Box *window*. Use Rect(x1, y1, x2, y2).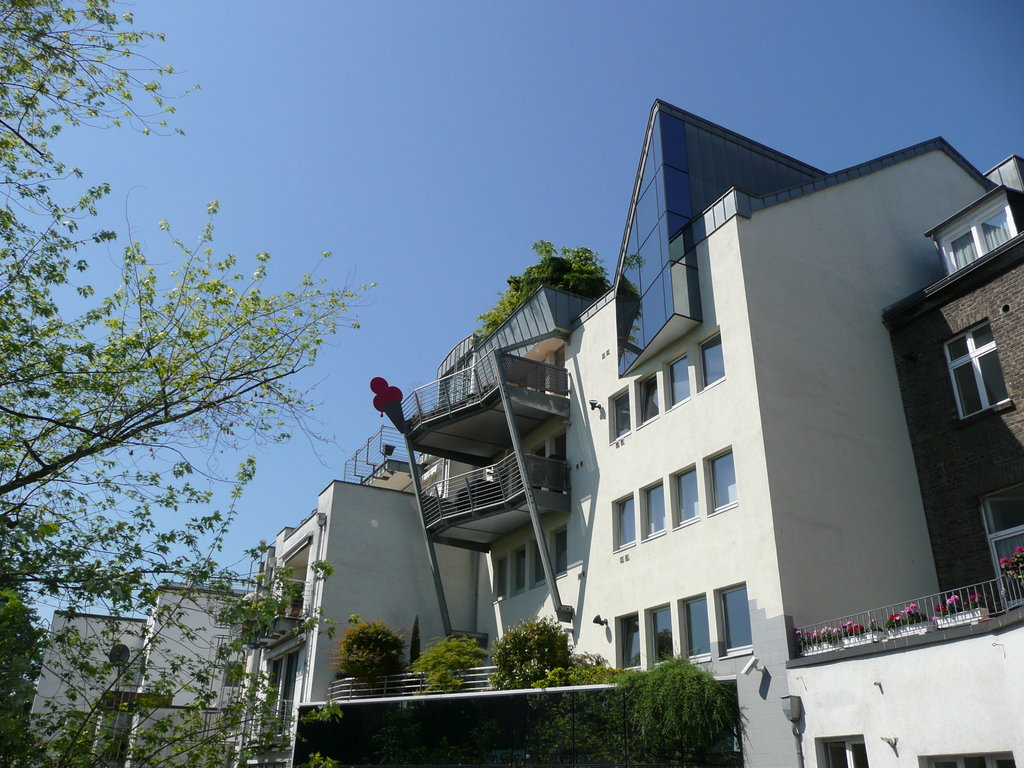
Rect(925, 195, 1014, 273).
